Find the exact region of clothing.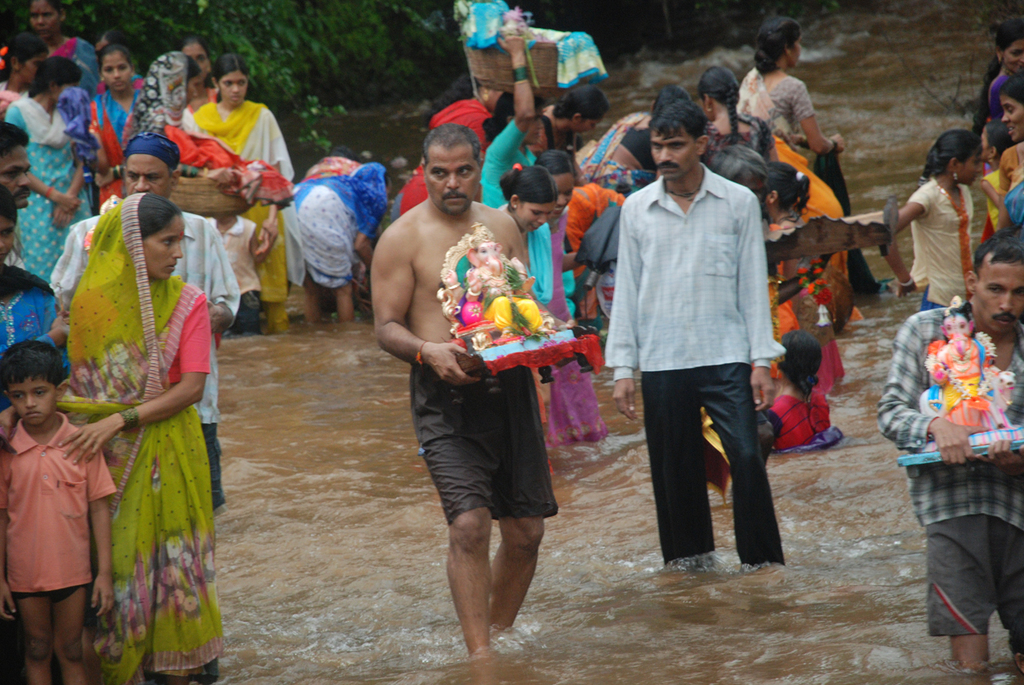
Exact region: 406:361:562:527.
